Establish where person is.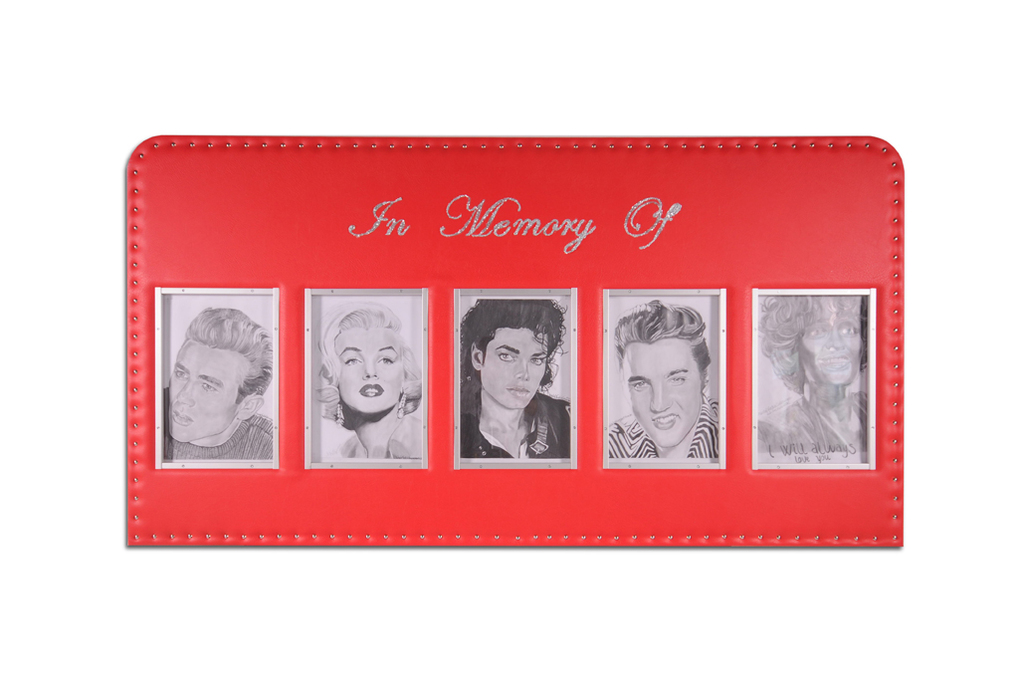
Established at <region>314, 302, 421, 460</region>.
